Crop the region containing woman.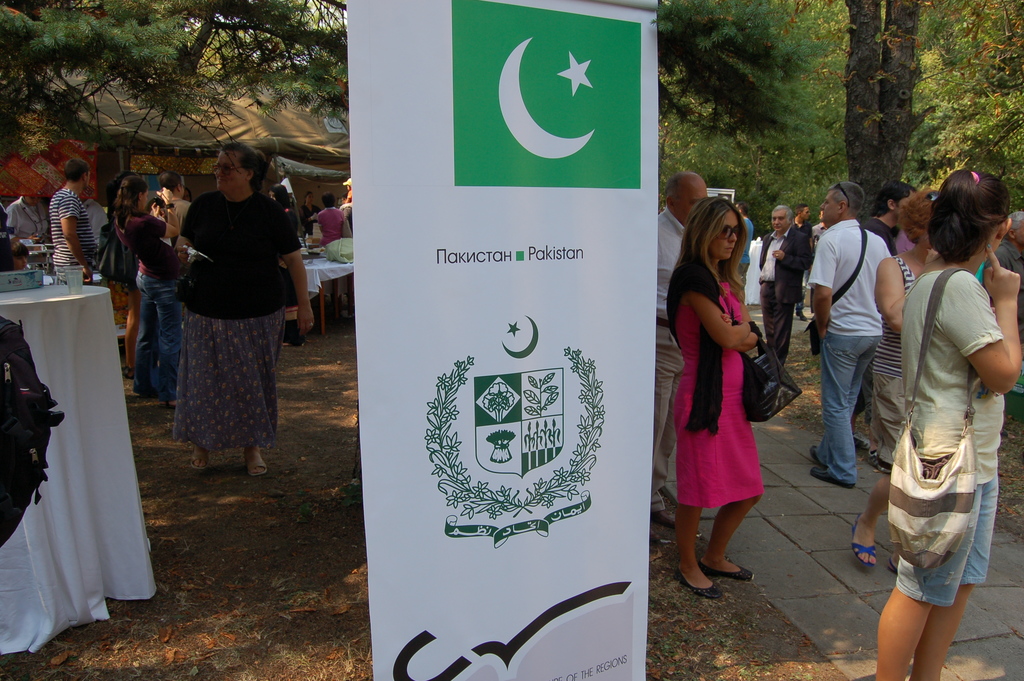
Crop region: [x1=661, y1=194, x2=758, y2=598].
